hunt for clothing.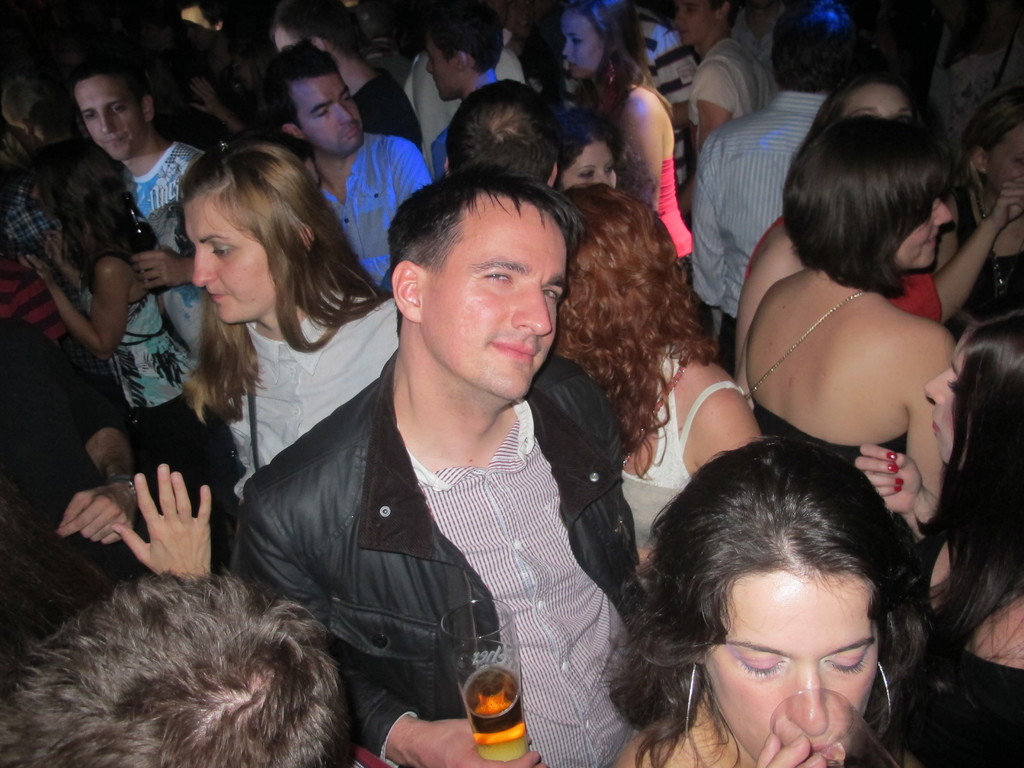
Hunted down at 739 412 922 628.
